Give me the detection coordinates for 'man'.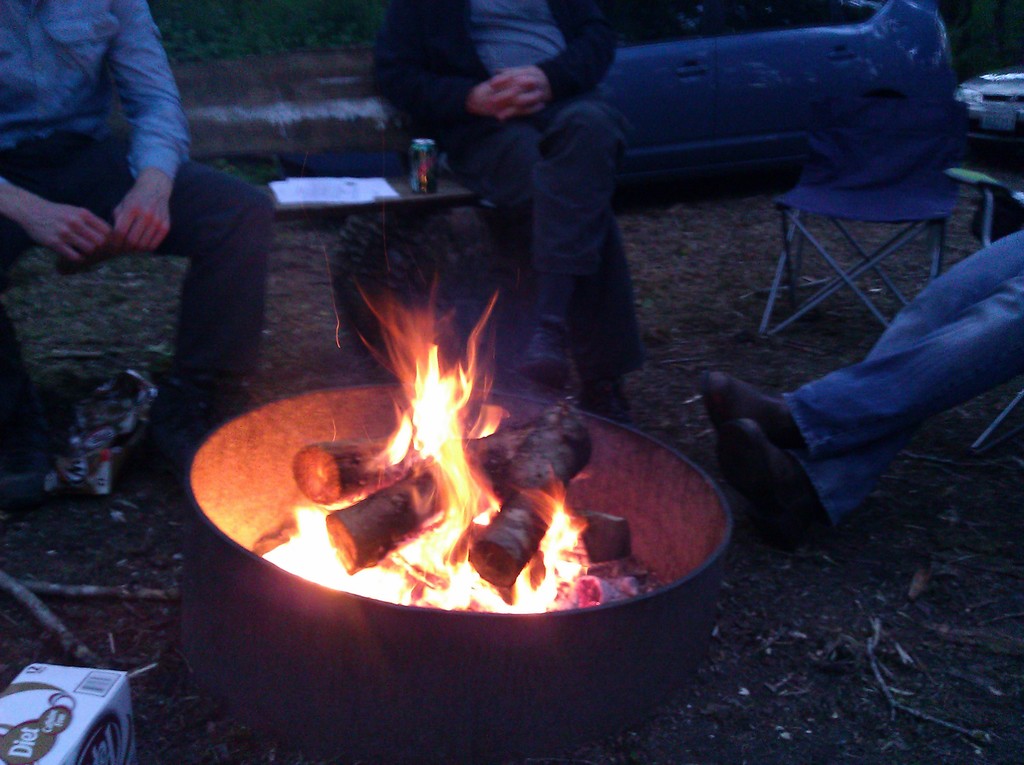
(378, 0, 628, 424).
